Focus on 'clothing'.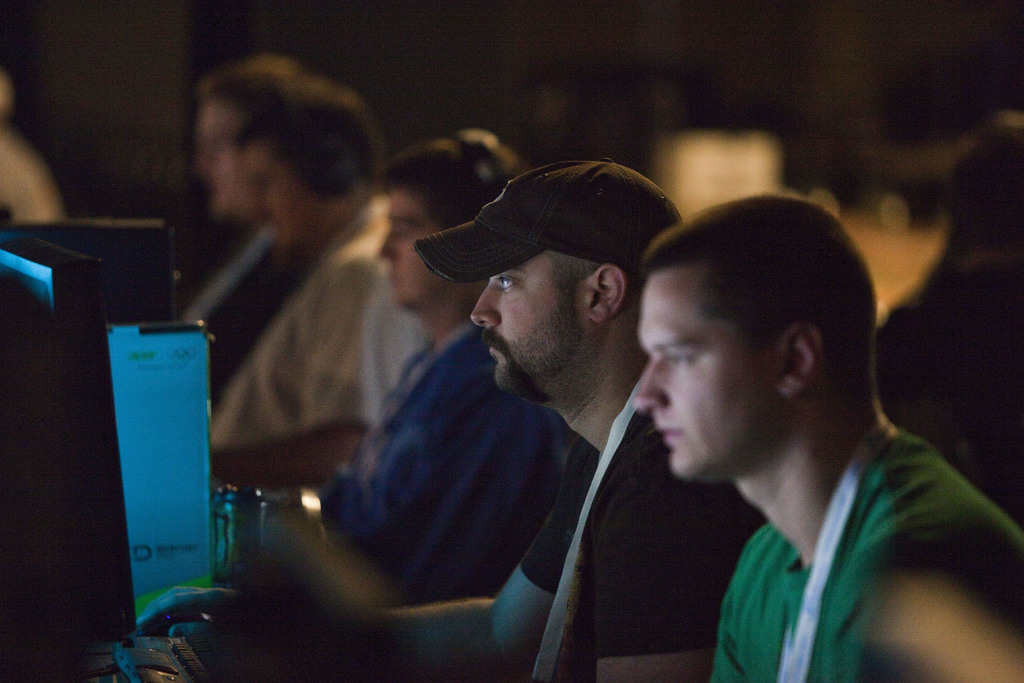
Focused at select_region(701, 427, 1023, 682).
